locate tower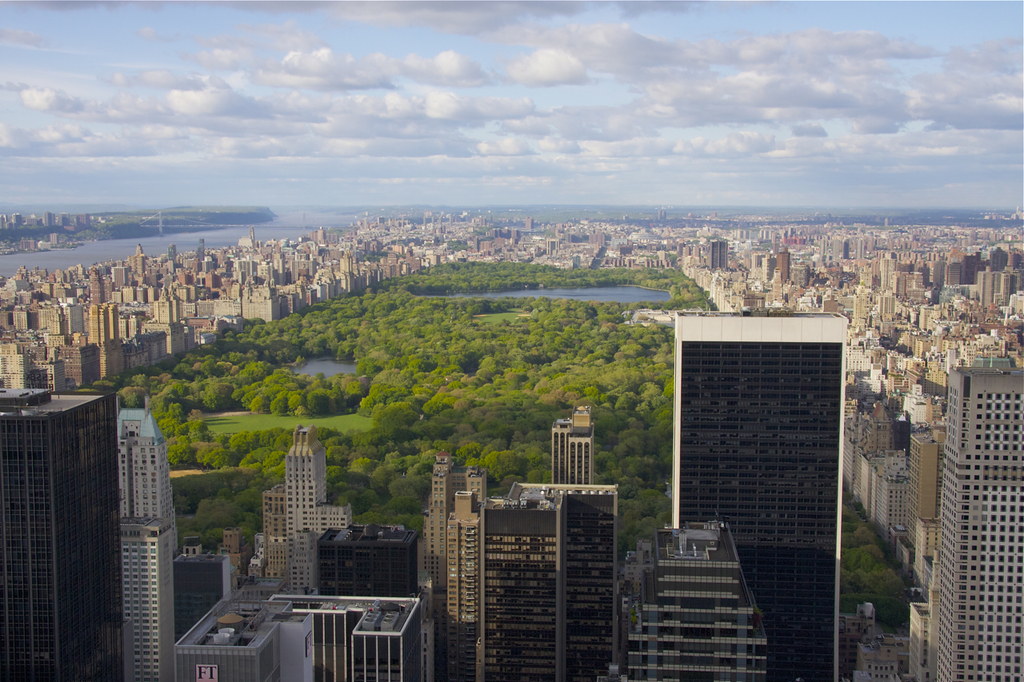
[left=622, top=519, right=770, bottom=681]
